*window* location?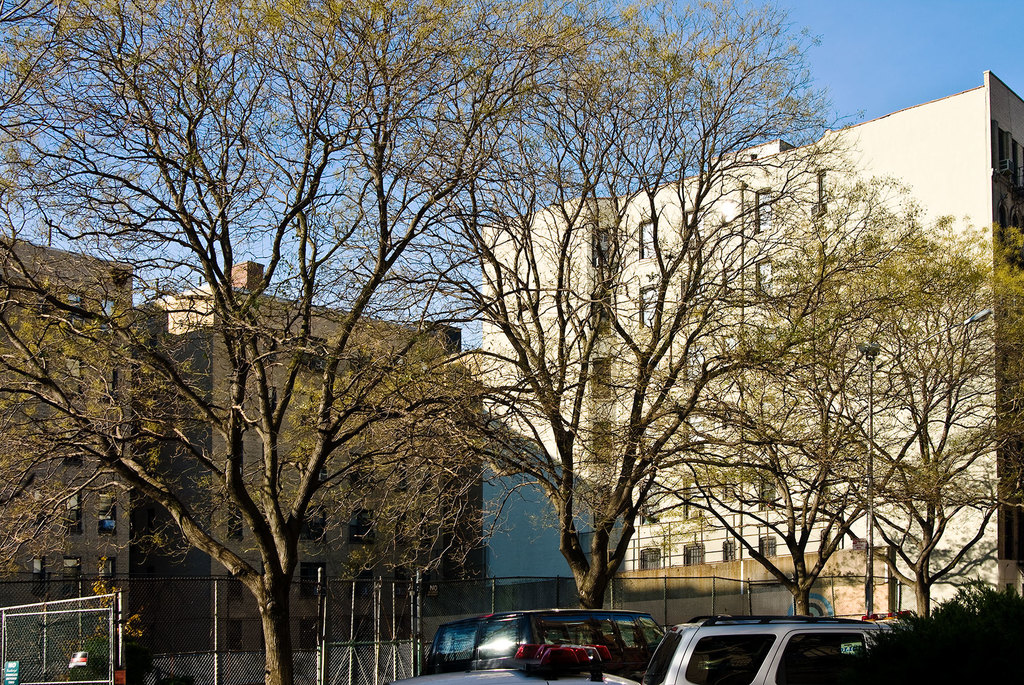
{"left": 590, "top": 289, "right": 604, "bottom": 337}
